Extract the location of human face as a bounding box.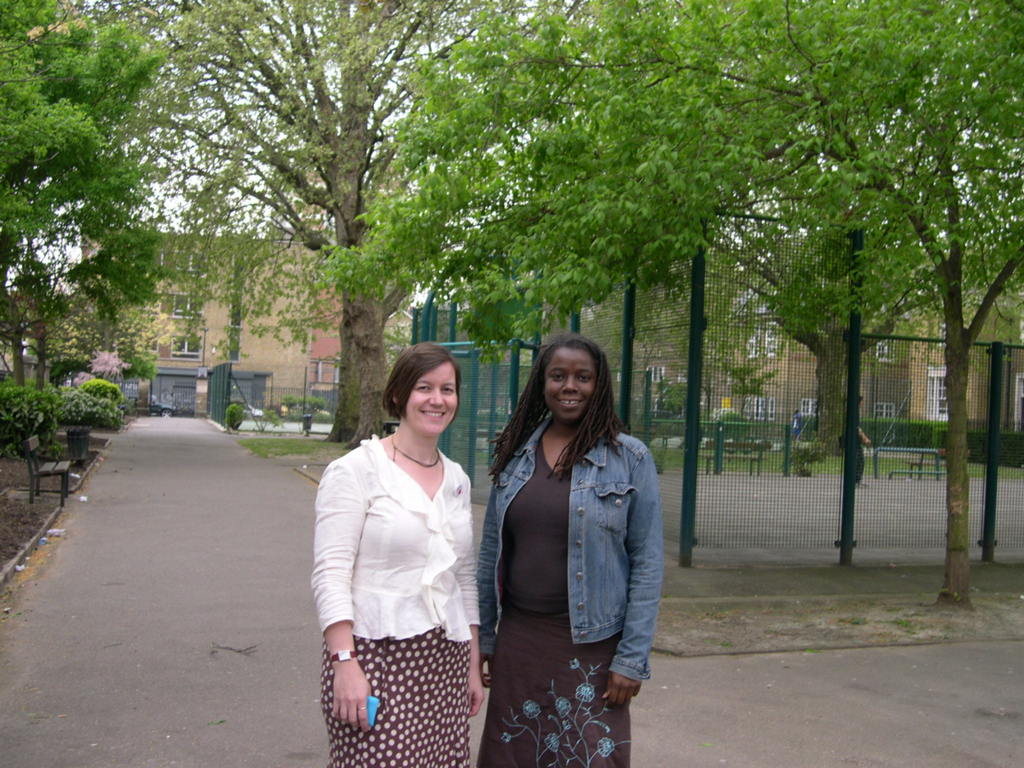
{"left": 406, "top": 363, "right": 459, "bottom": 435}.
